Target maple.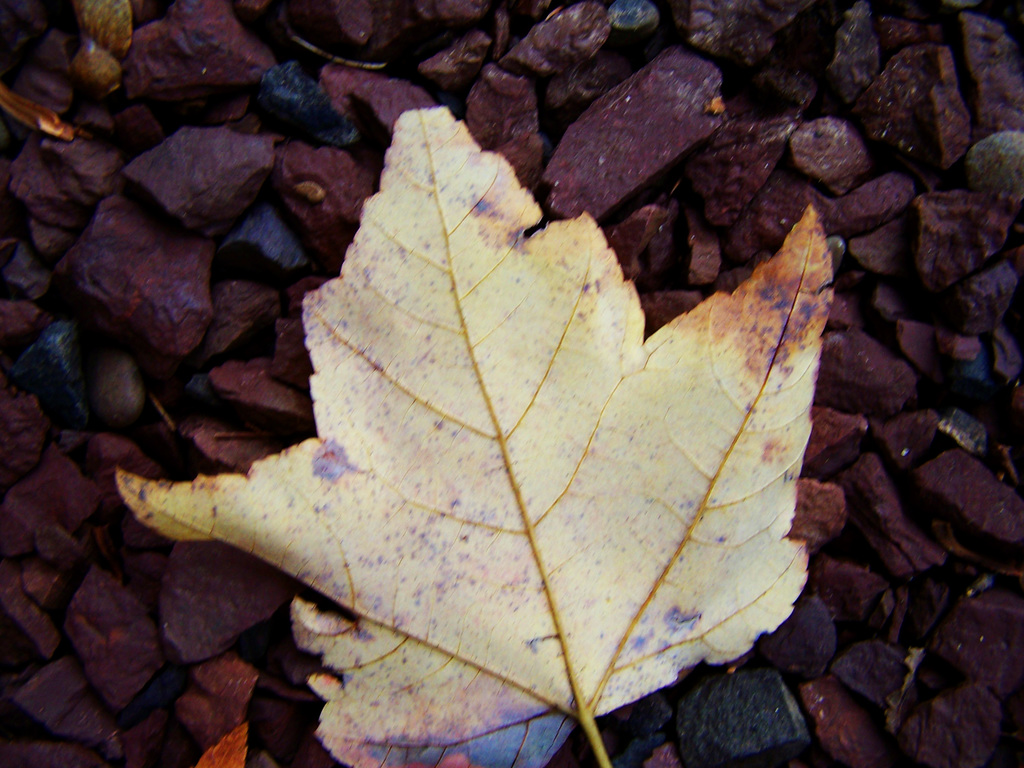
Target region: rect(70, 71, 850, 707).
